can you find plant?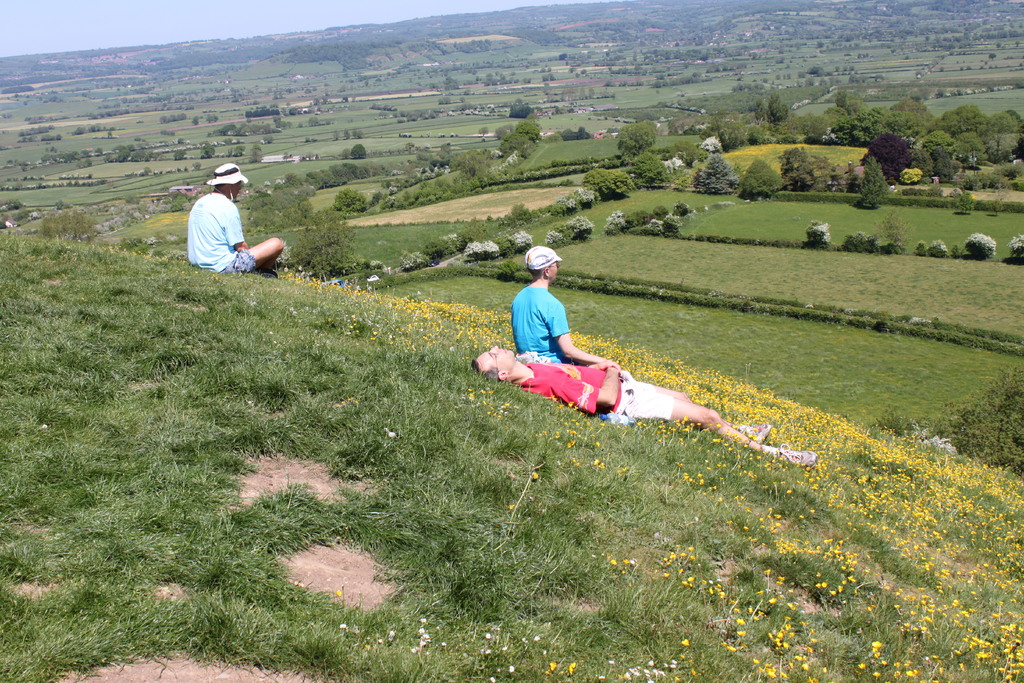
Yes, bounding box: <region>942, 363, 1023, 476</region>.
